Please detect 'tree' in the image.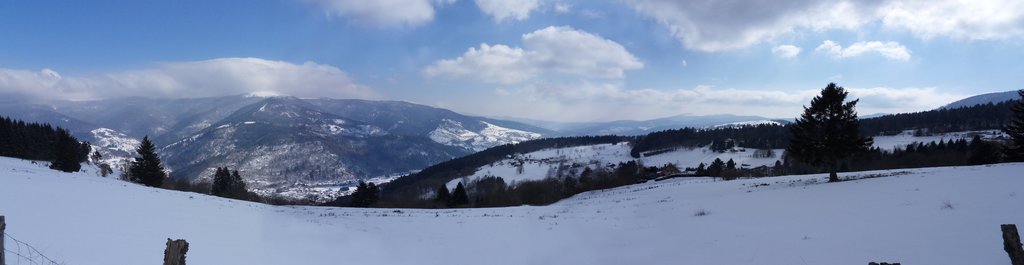
<box>771,71,895,180</box>.
